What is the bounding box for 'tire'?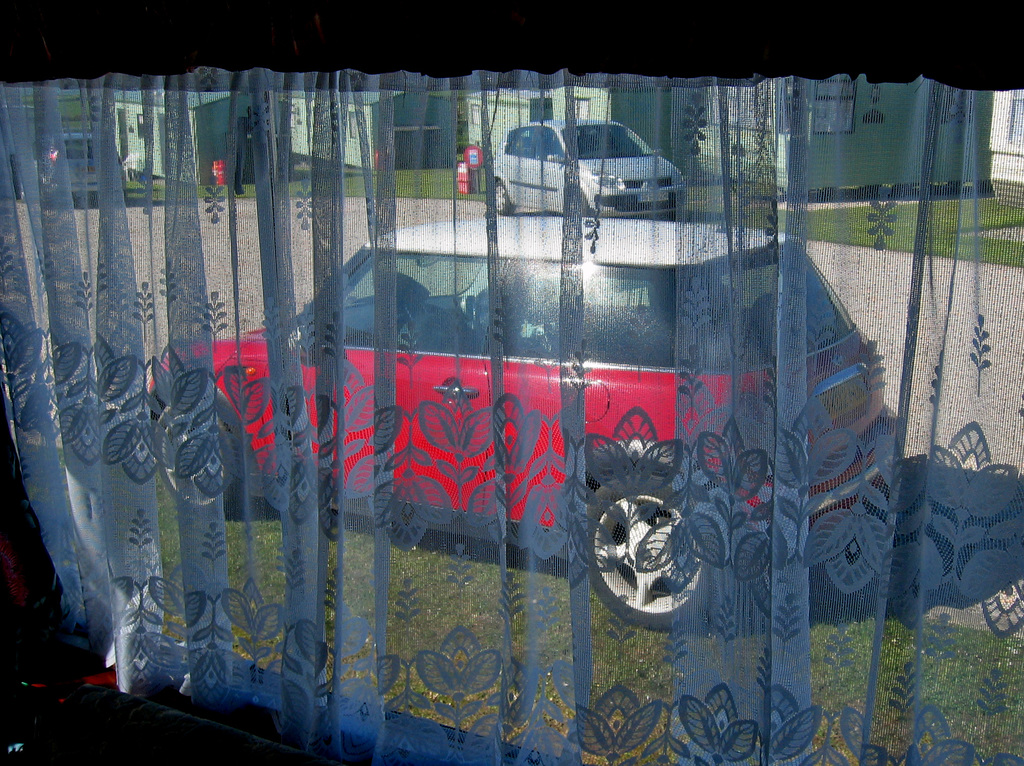
x1=571, y1=468, x2=717, y2=629.
